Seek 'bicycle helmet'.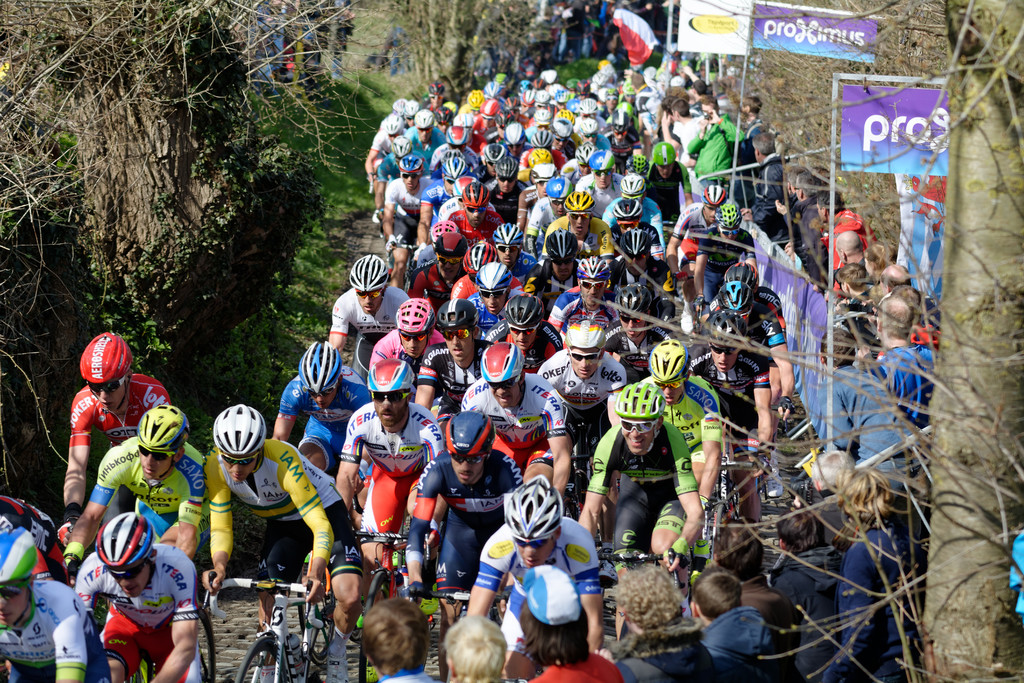
491, 224, 524, 250.
